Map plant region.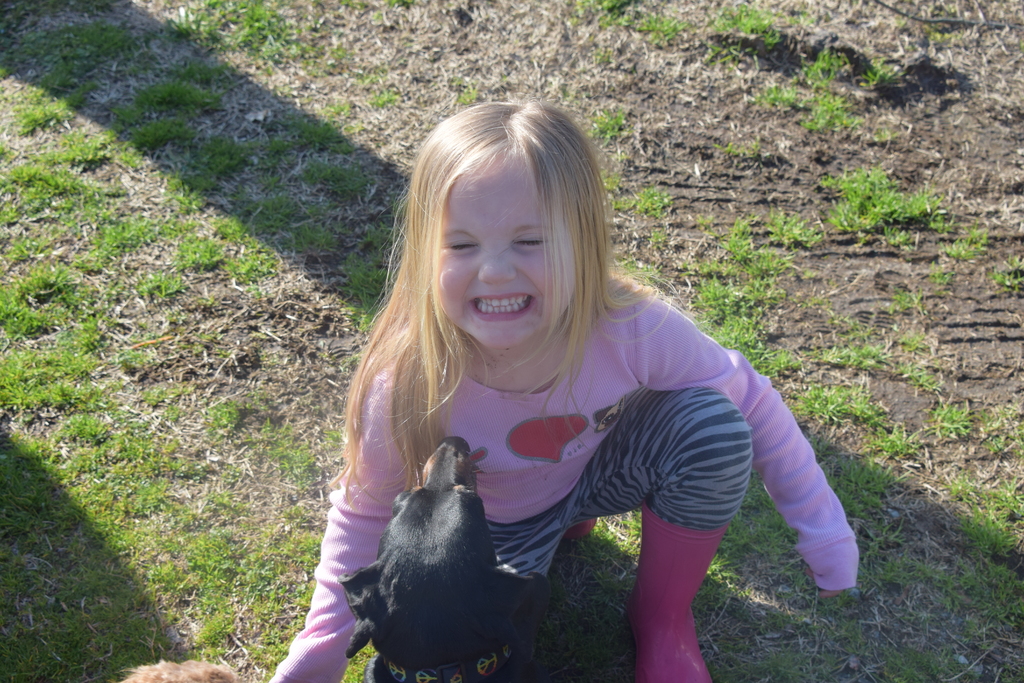
Mapped to (x1=879, y1=279, x2=945, y2=329).
